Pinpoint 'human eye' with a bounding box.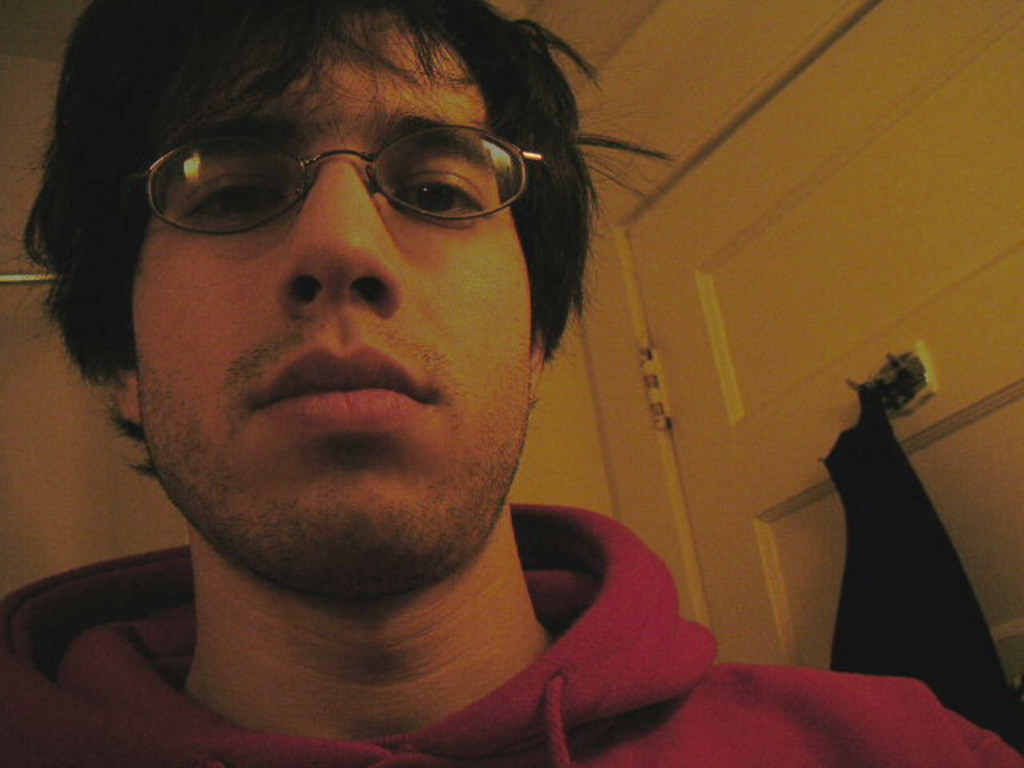
(179,150,285,229).
